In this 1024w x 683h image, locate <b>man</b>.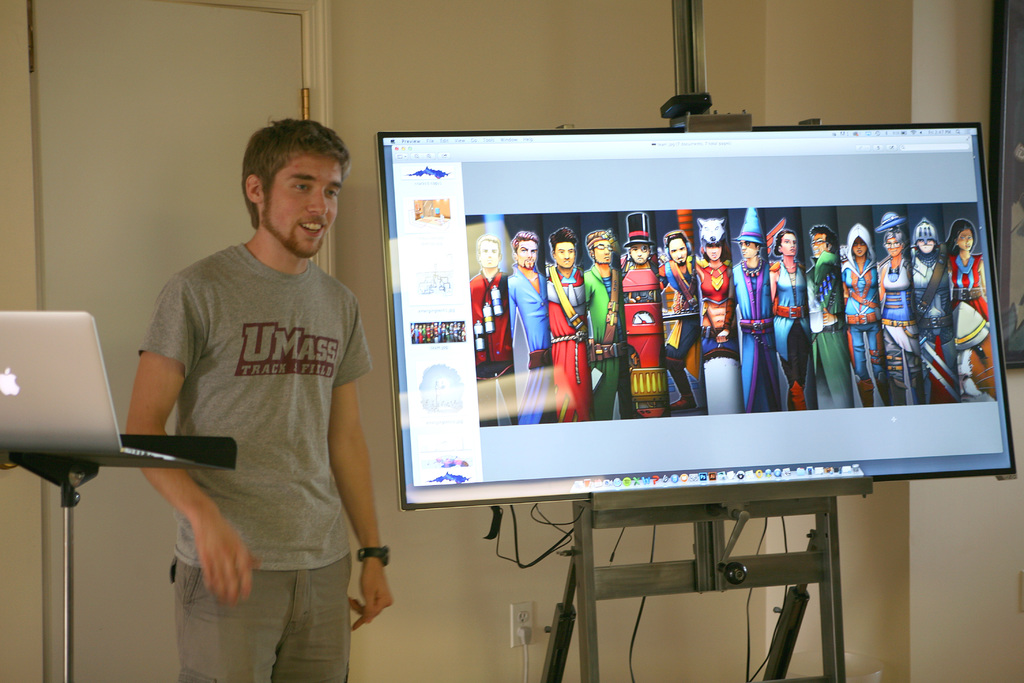
Bounding box: bbox=(729, 208, 780, 415).
